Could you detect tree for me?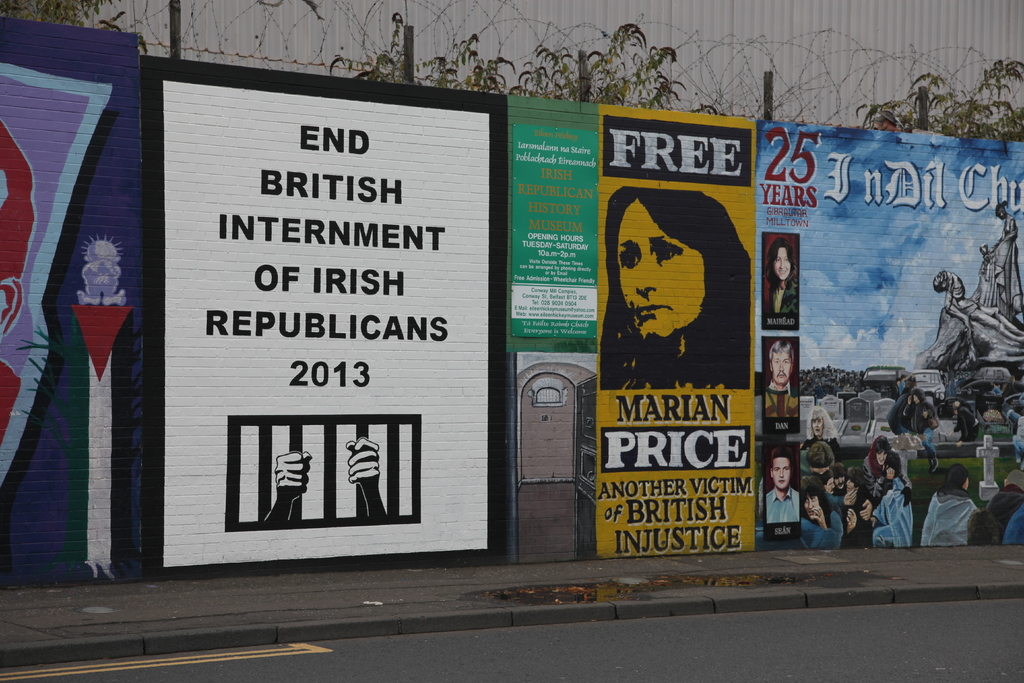
Detection result: 0,0,152,57.
